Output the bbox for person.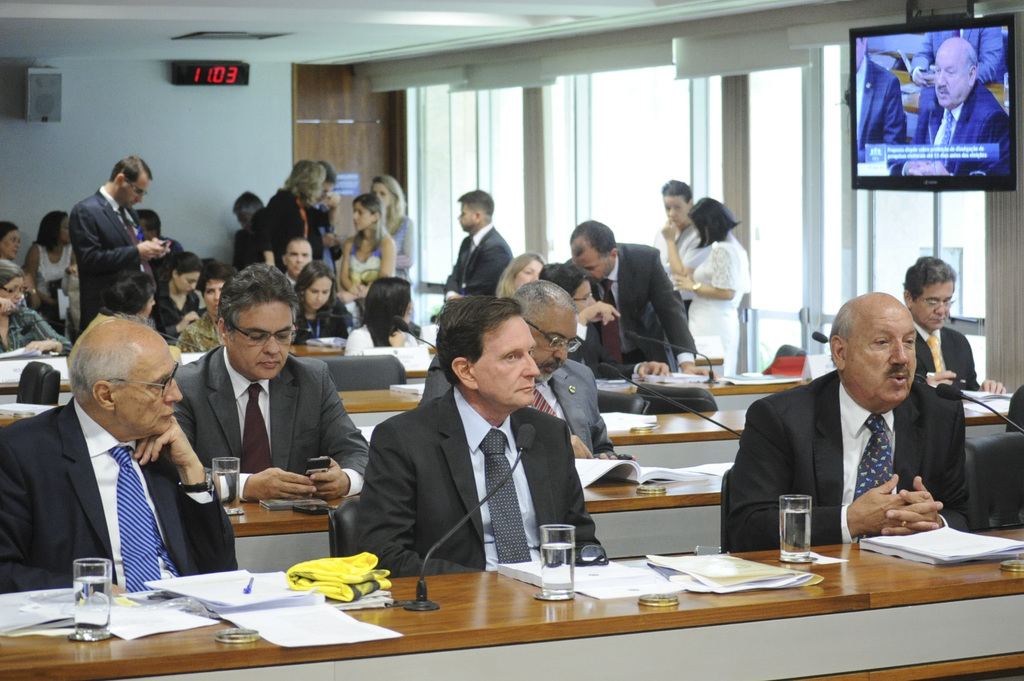
x1=548, y1=220, x2=690, y2=397.
